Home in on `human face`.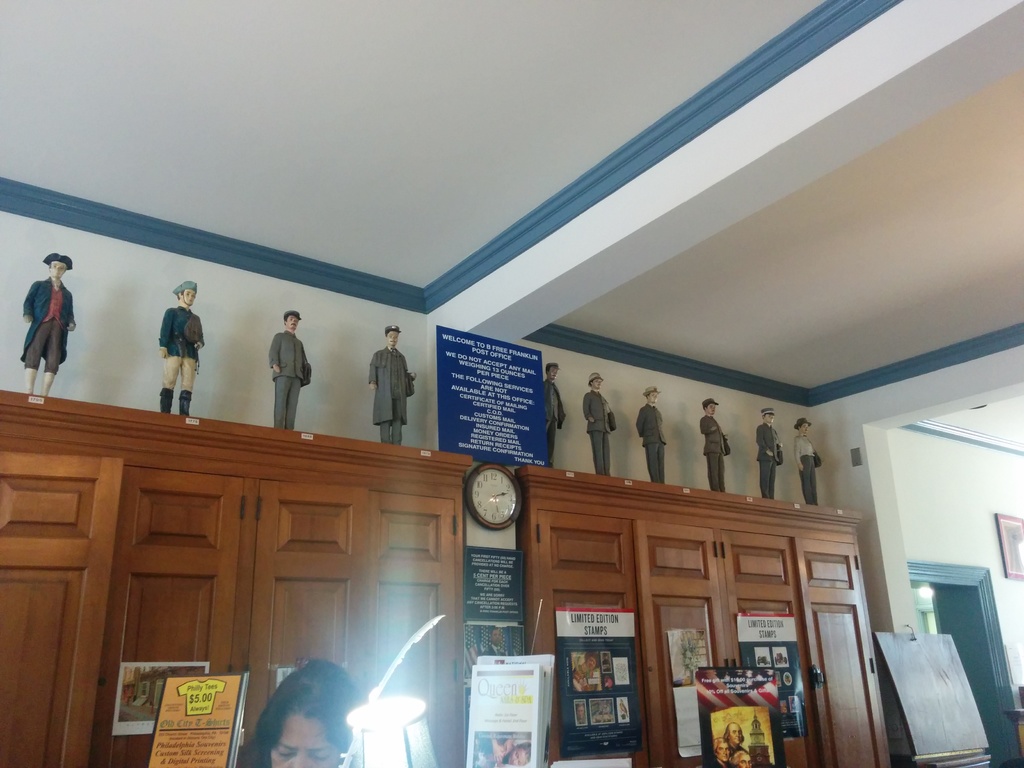
Homed in at 48:253:68:274.
